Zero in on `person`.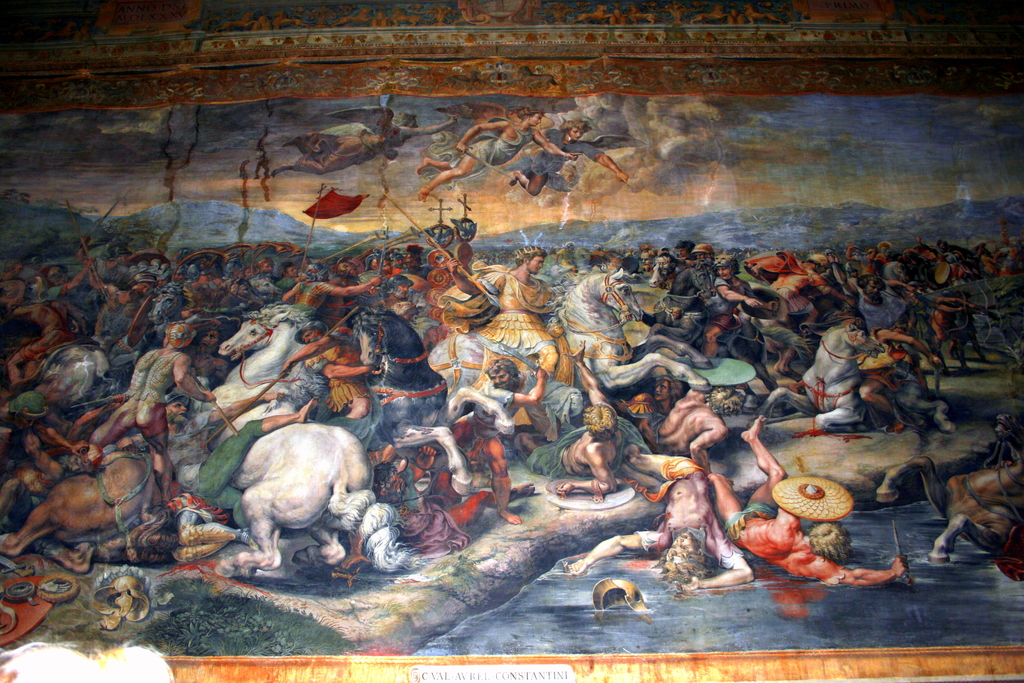
Zeroed in: 278,321,377,418.
